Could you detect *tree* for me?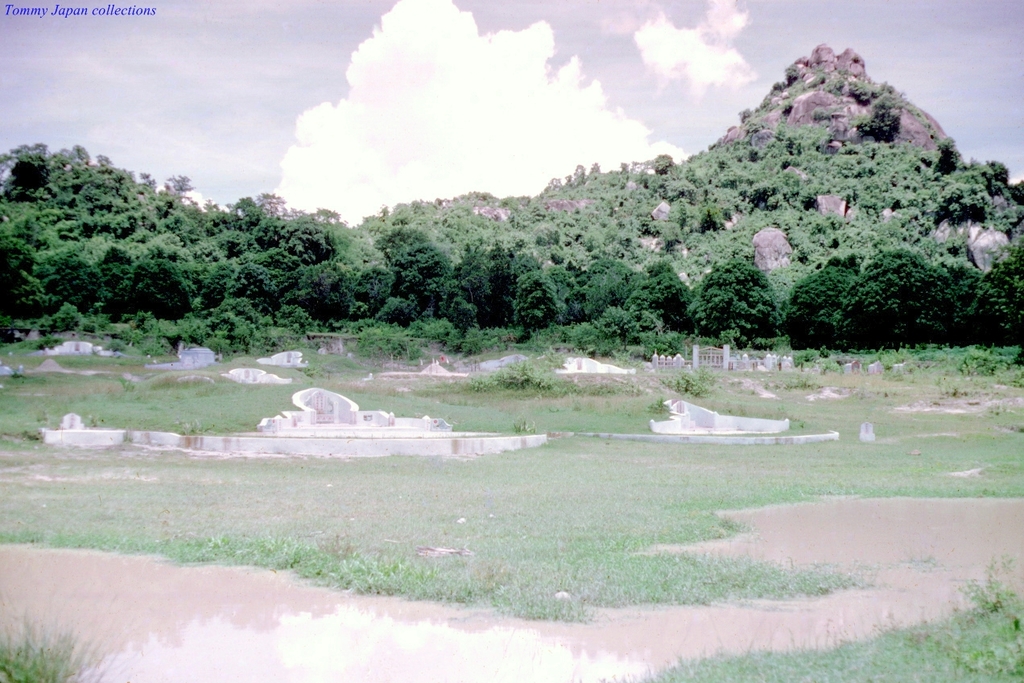
Detection result: crop(547, 255, 583, 308).
